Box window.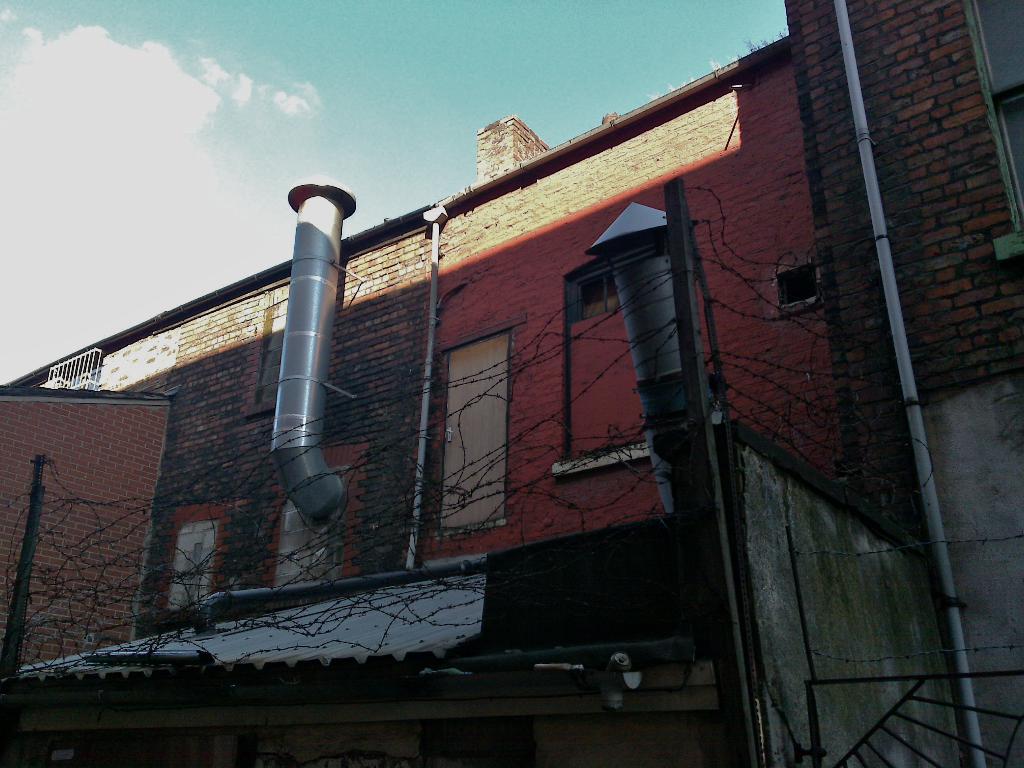
Rect(558, 220, 669, 486).
